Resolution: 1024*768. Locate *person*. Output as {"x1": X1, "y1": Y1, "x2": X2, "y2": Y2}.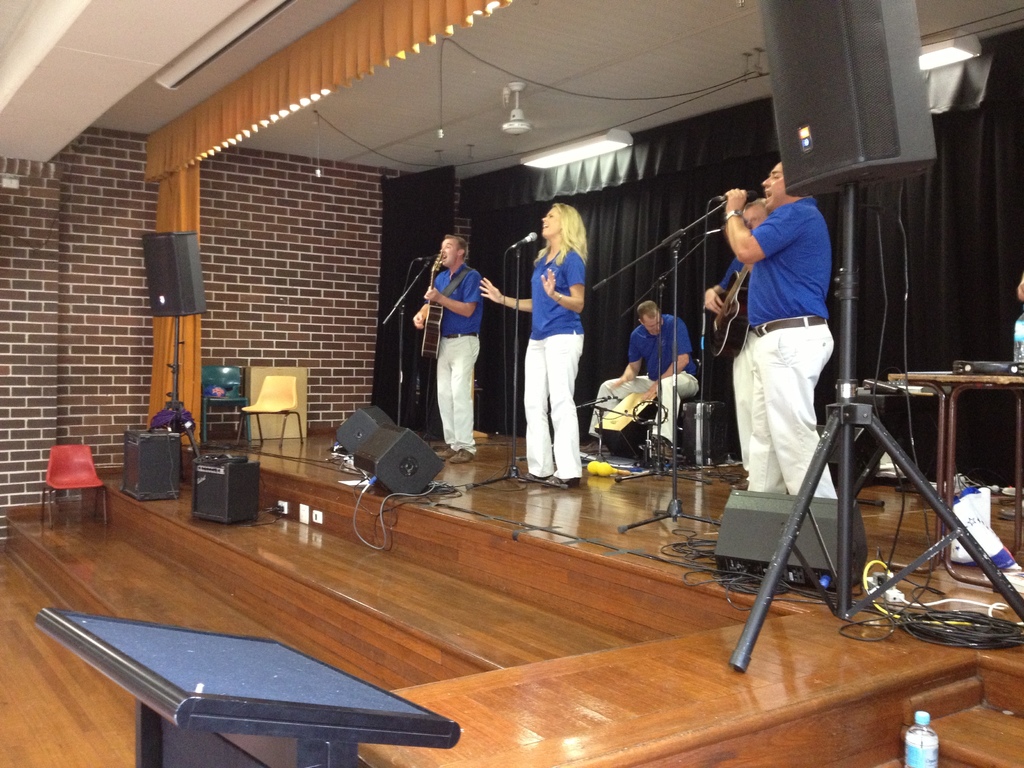
{"x1": 586, "y1": 296, "x2": 704, "y2": 458}.
